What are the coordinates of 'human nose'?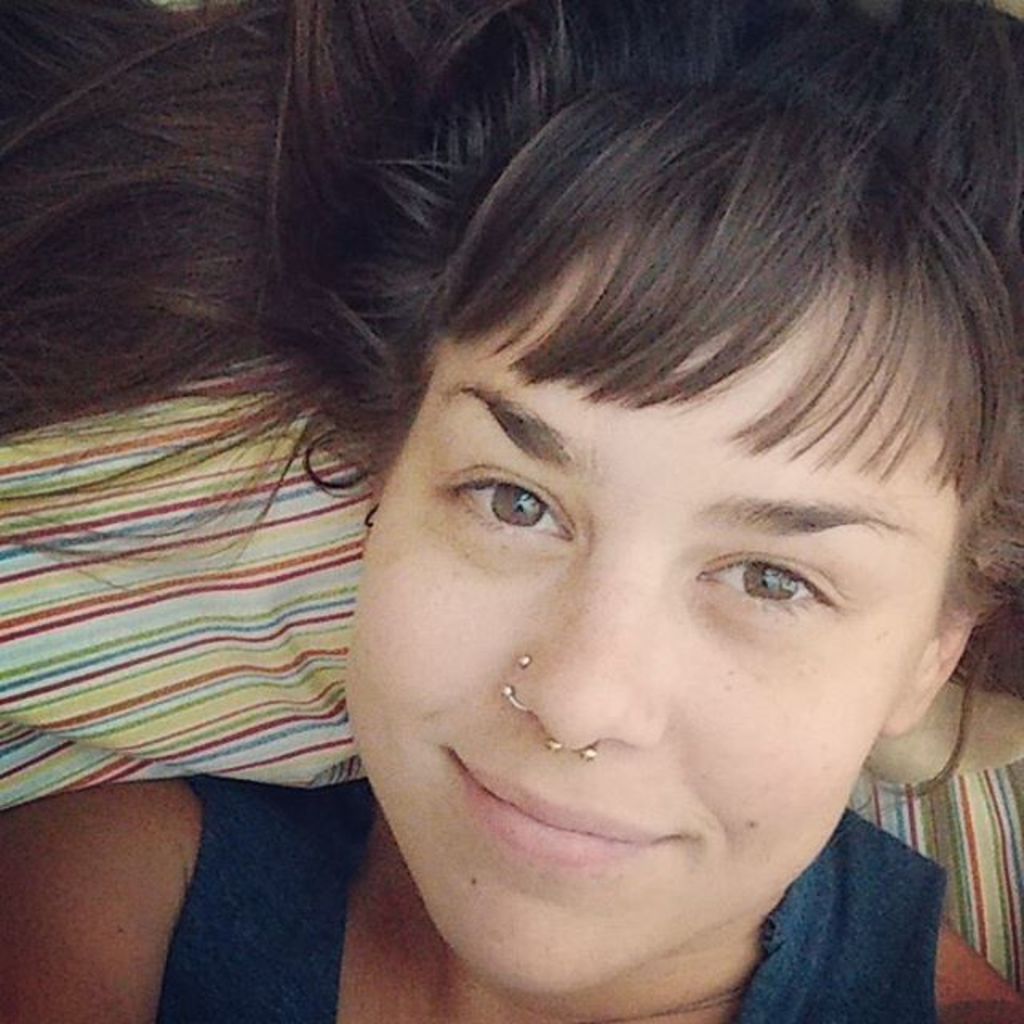
left=501, top=546, right=658, bottom=750.
